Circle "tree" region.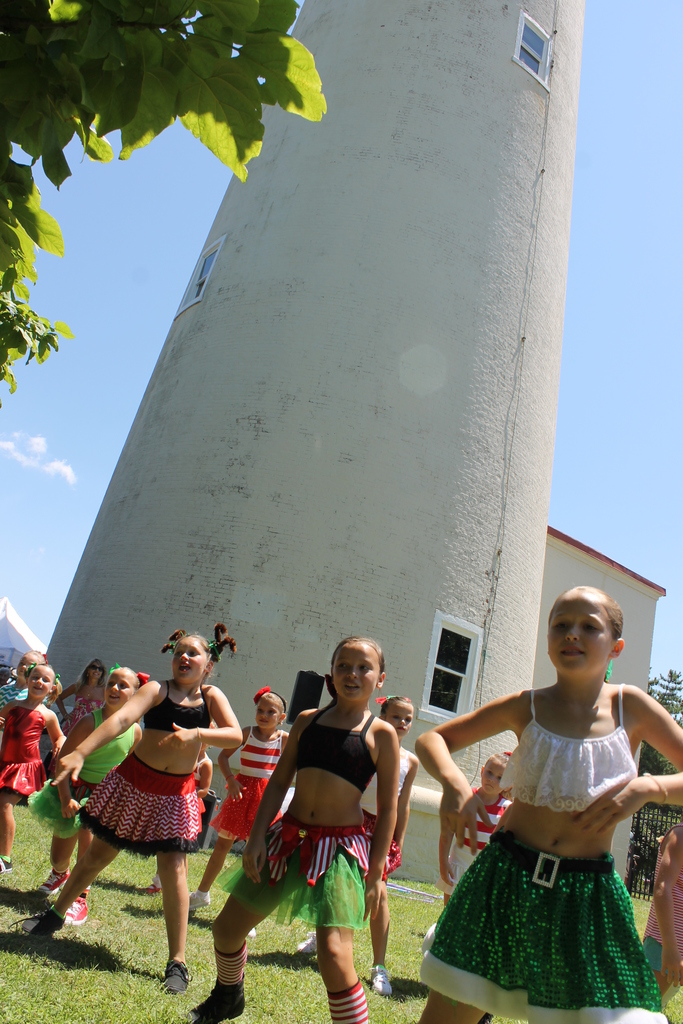
Region: box=[630, 660, 682, 877].
